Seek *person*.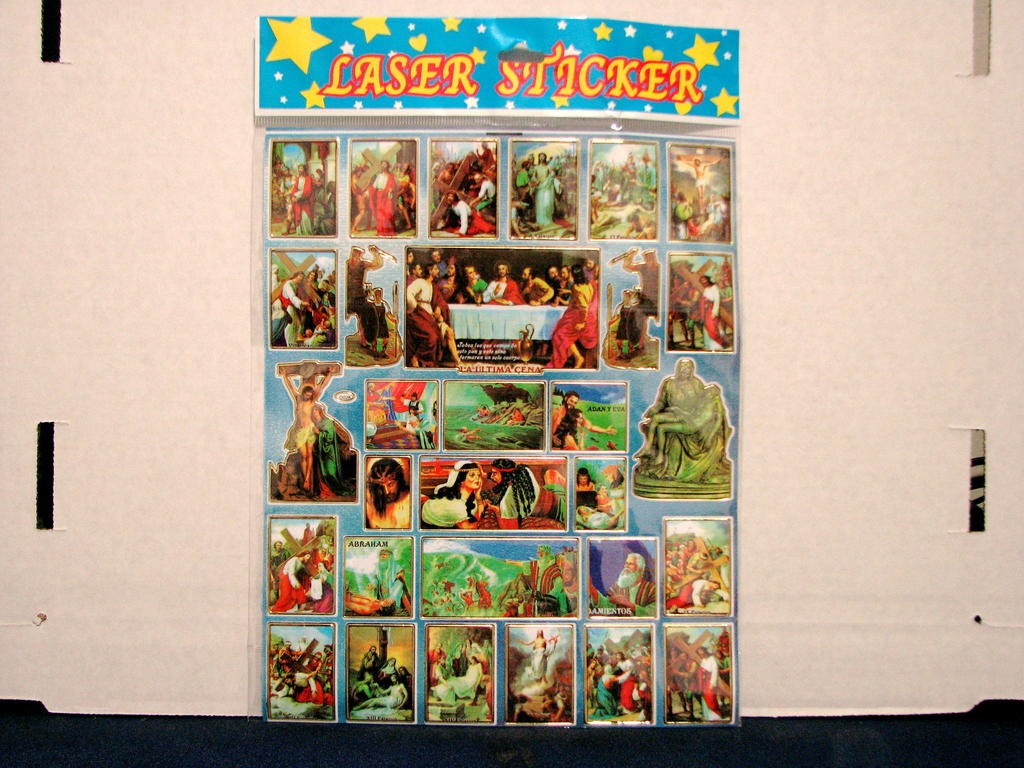
550 389 619 446.
